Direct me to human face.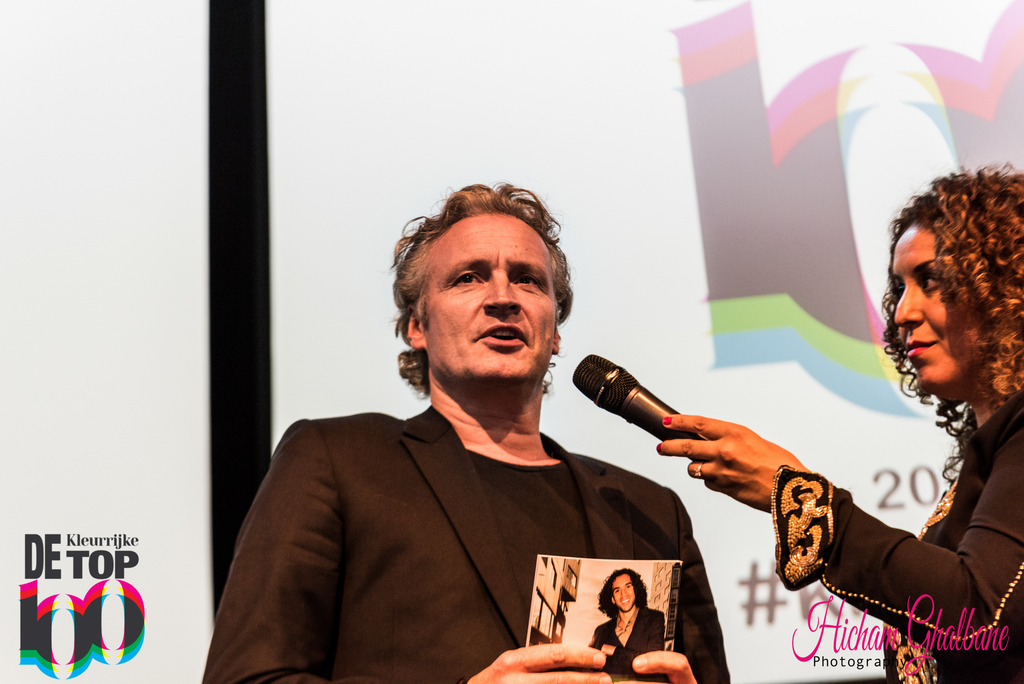
Direction: 893/225/980/391.
